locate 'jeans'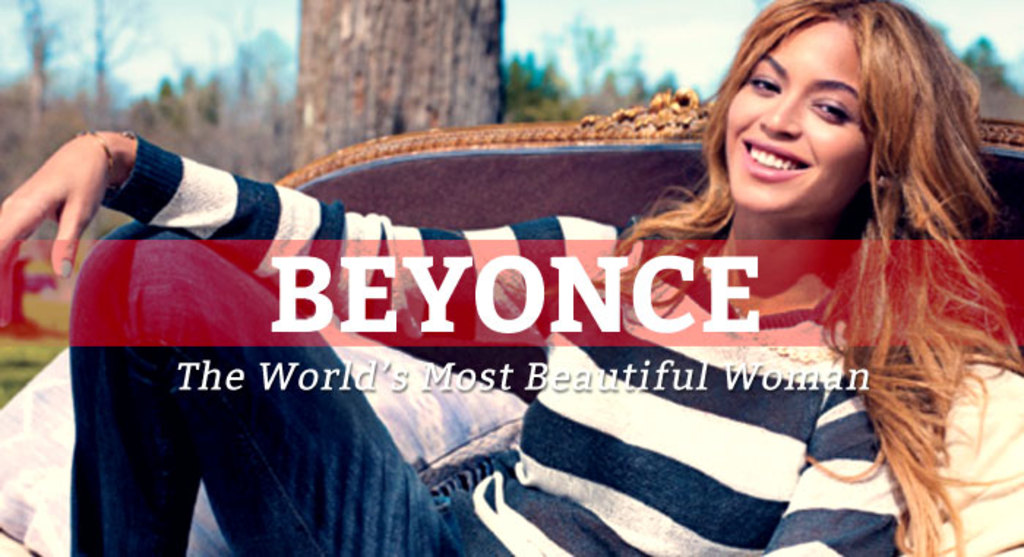
l=70, t=215, r=481, b=556
